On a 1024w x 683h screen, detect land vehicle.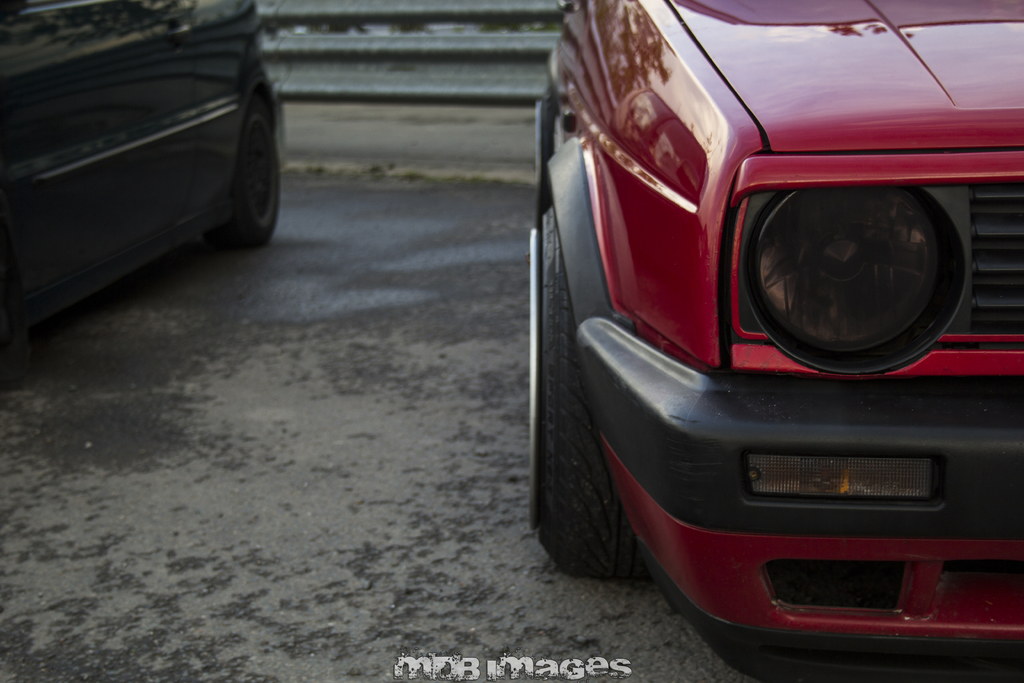
l=15, t=0, r=314, b=329.
